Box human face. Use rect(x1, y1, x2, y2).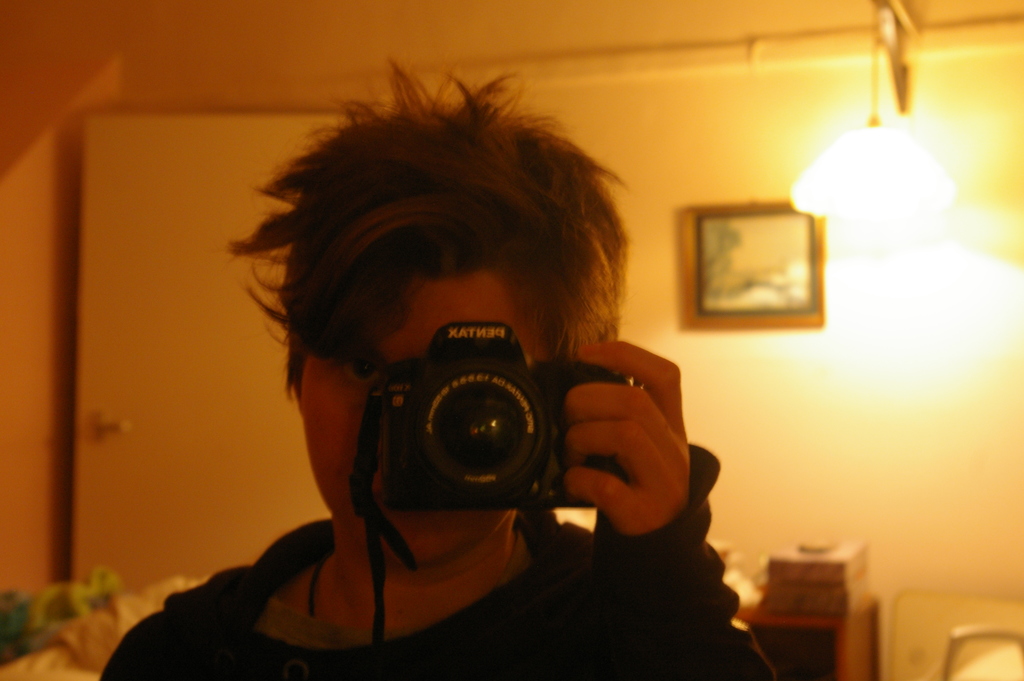
rect(303, 277, 545, 570).
